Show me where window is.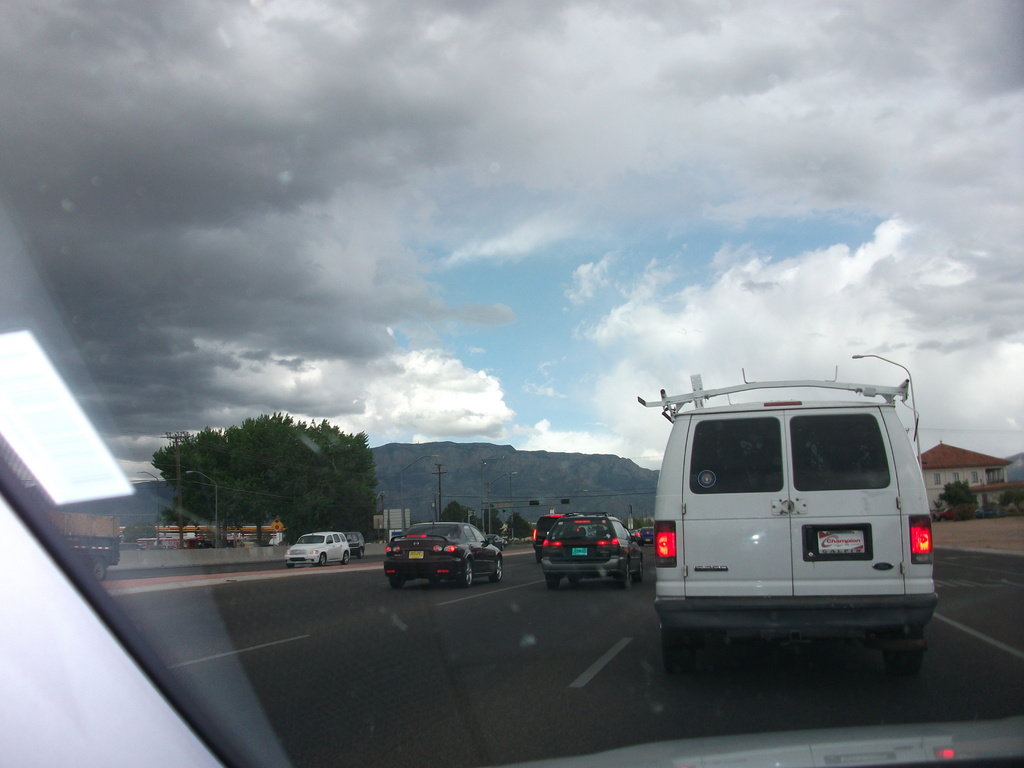
window is at 333:535:340:545.
